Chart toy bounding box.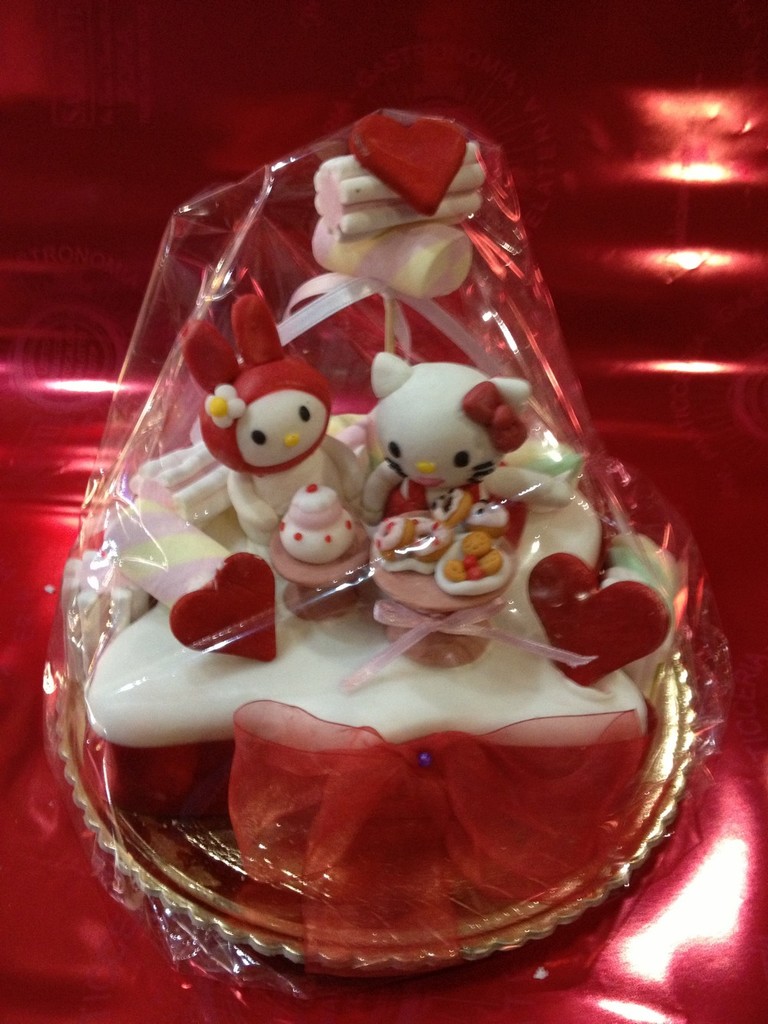
Charted: (176,295,357,539).
